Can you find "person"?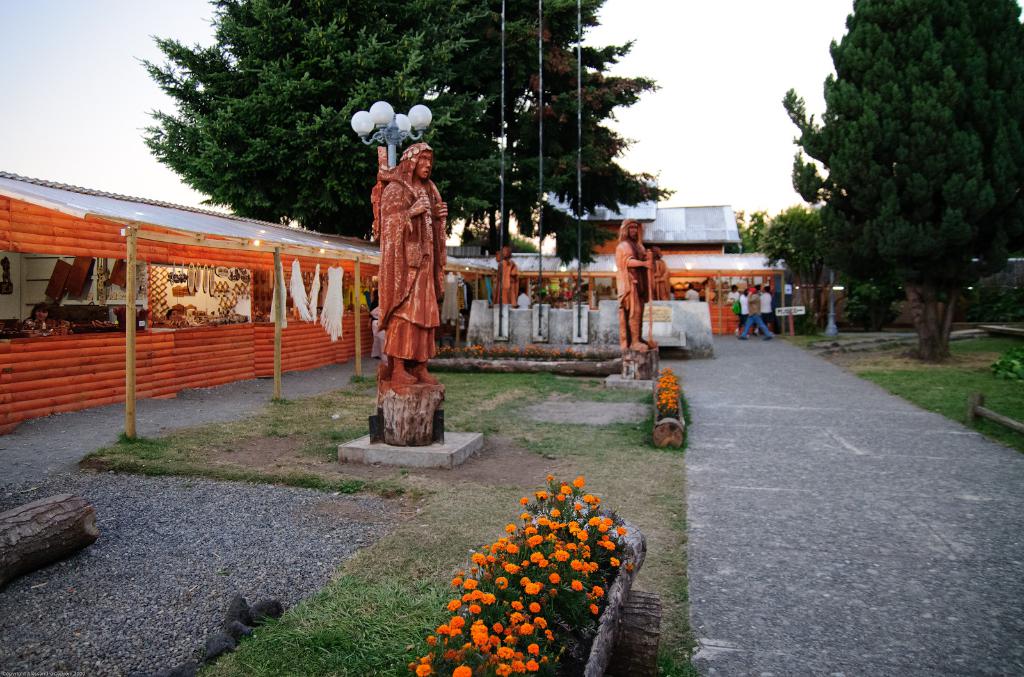
Yes, bounding box: bbox=[337, 73, 448, 468].
